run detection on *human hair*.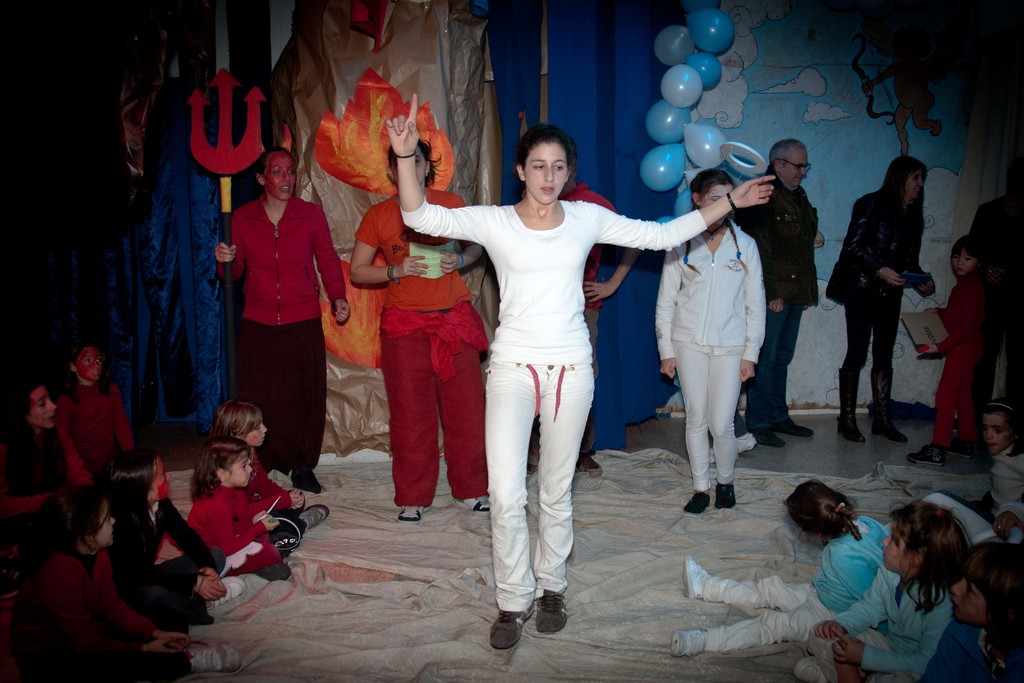
Result: region(36, 488, 105, 550).
